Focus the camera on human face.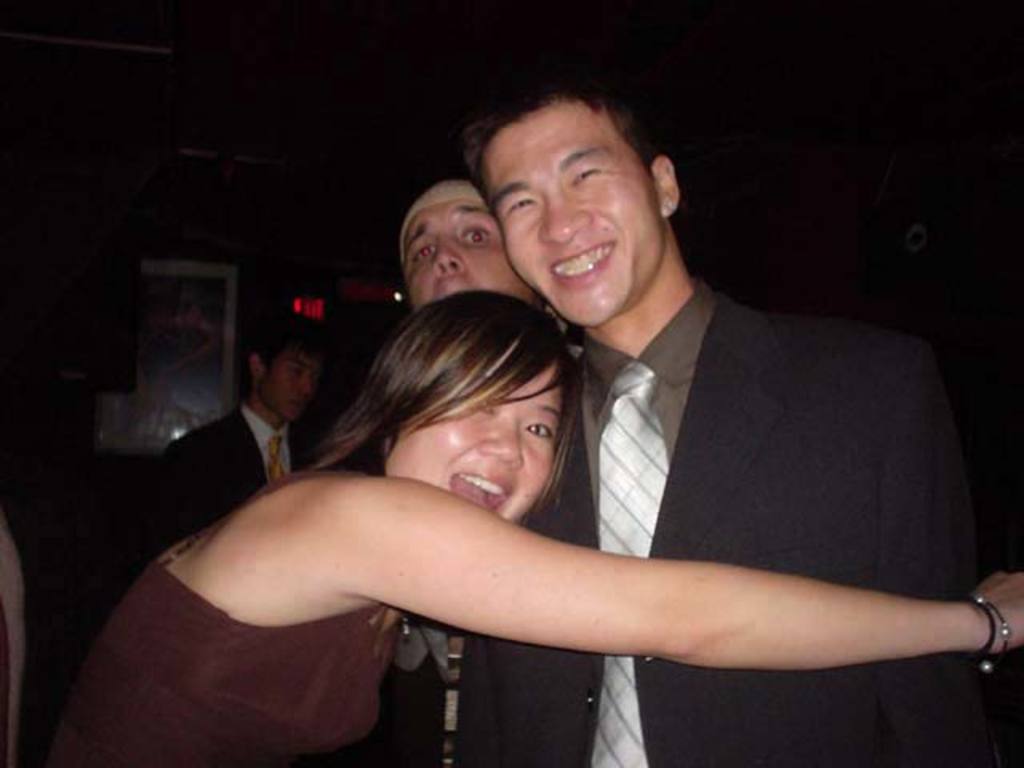
Focus region: (259, 347, 323, 427).
